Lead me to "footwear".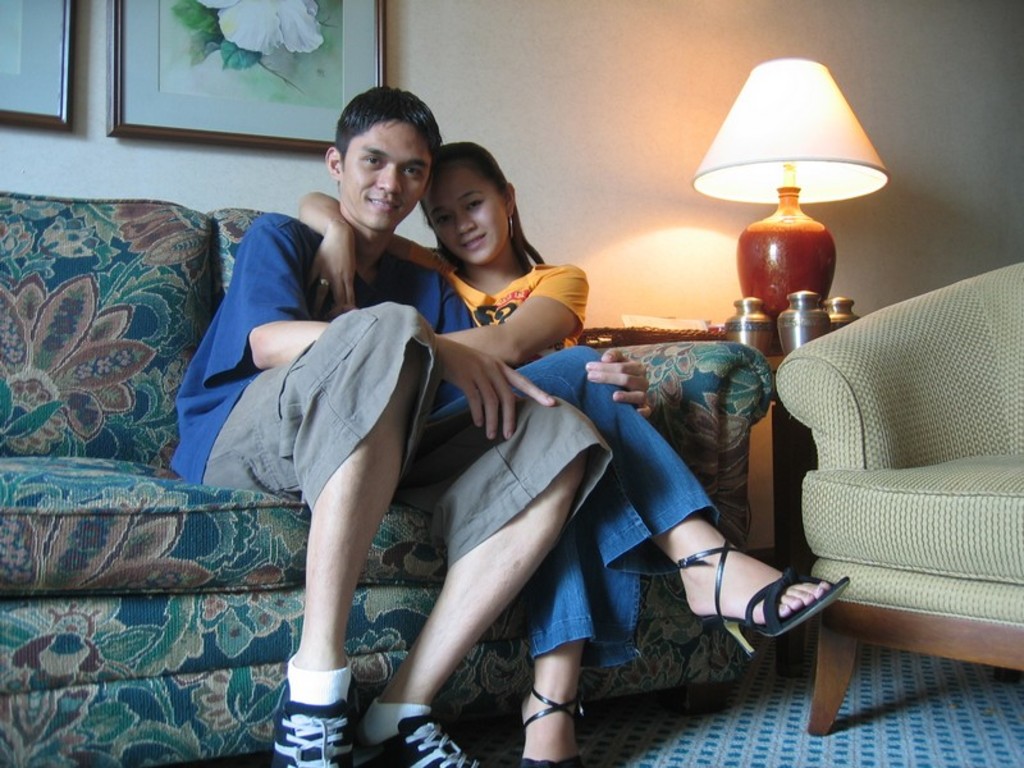
Lead to (left=353, top=714, right=480, bottom=767).
